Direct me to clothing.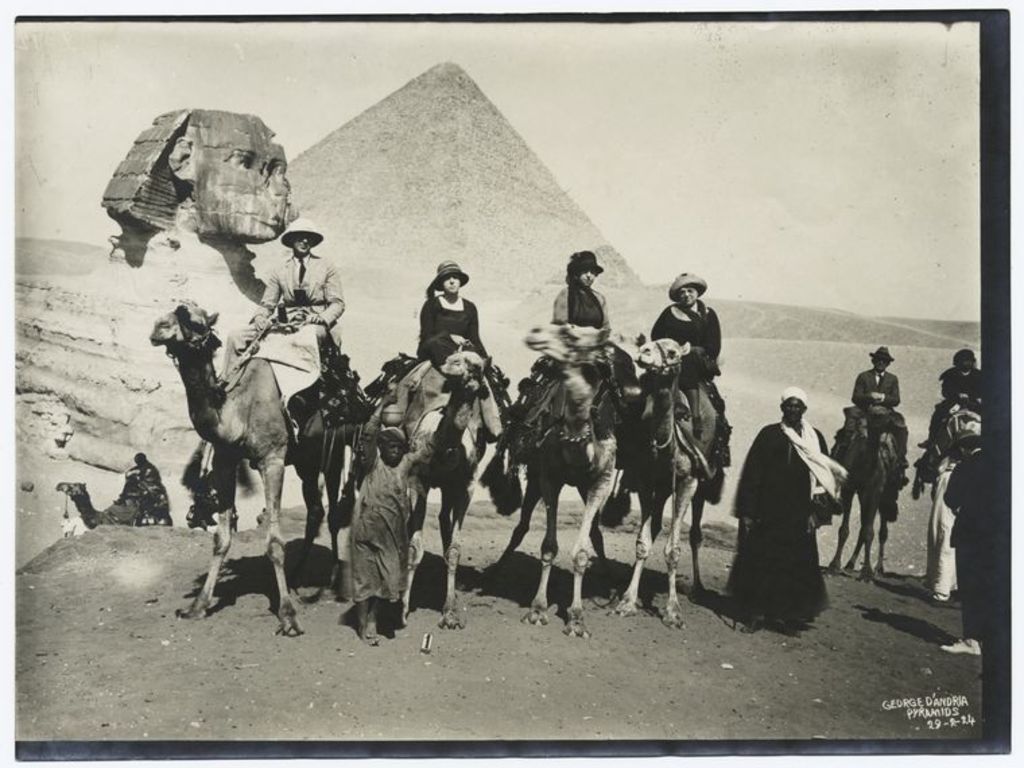
Direction: (732, 388, 839, 624).
